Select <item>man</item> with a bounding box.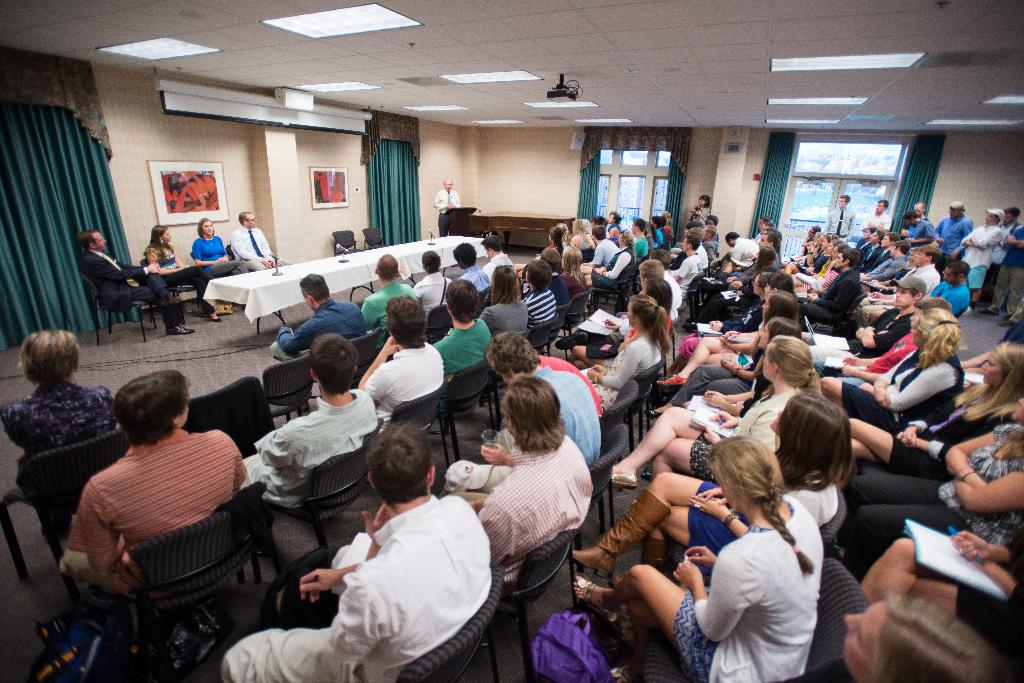
(left=849, top=223, right=966, bottom=317).
